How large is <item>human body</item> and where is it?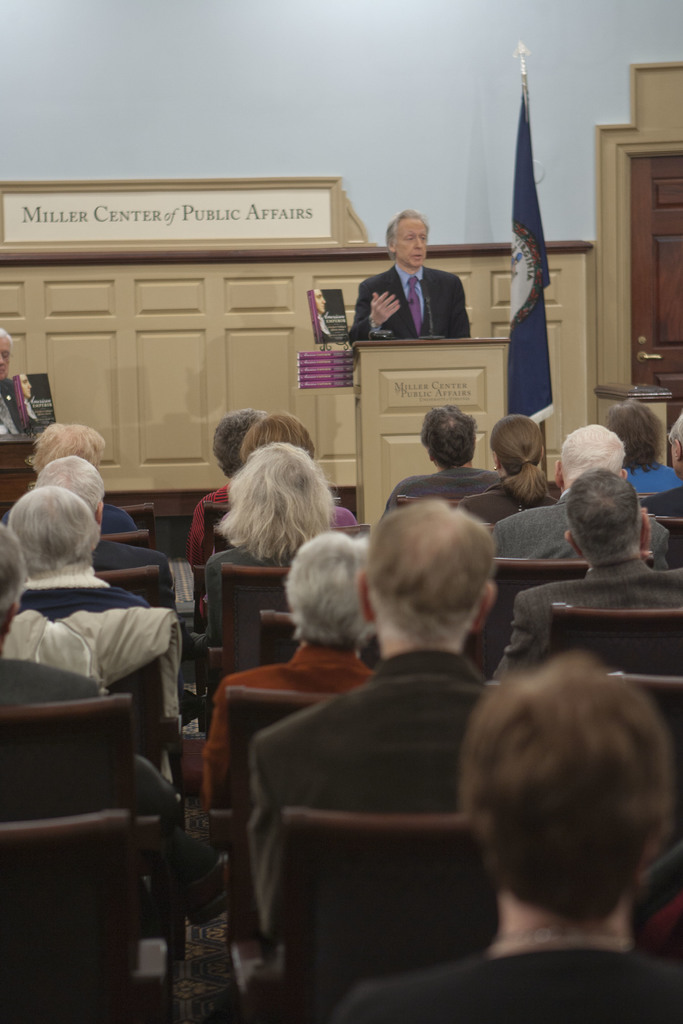
Bounding box: <bbox>494, 488, 667, 566</bbox>.
